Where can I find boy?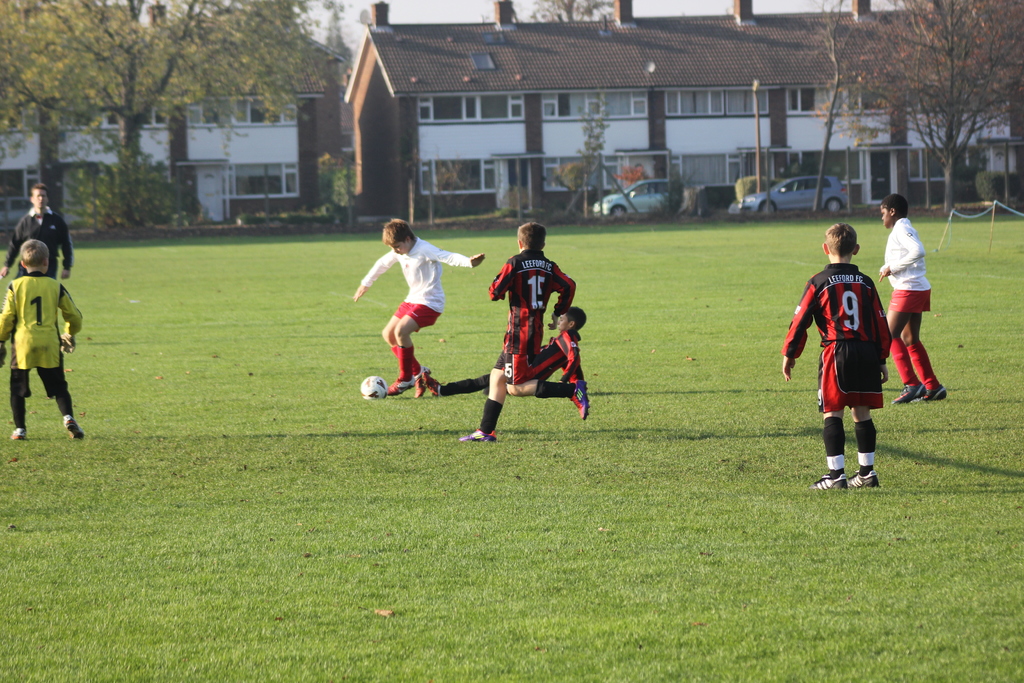
You can find it at (left=877, top=193, right=947, bottom=403).
